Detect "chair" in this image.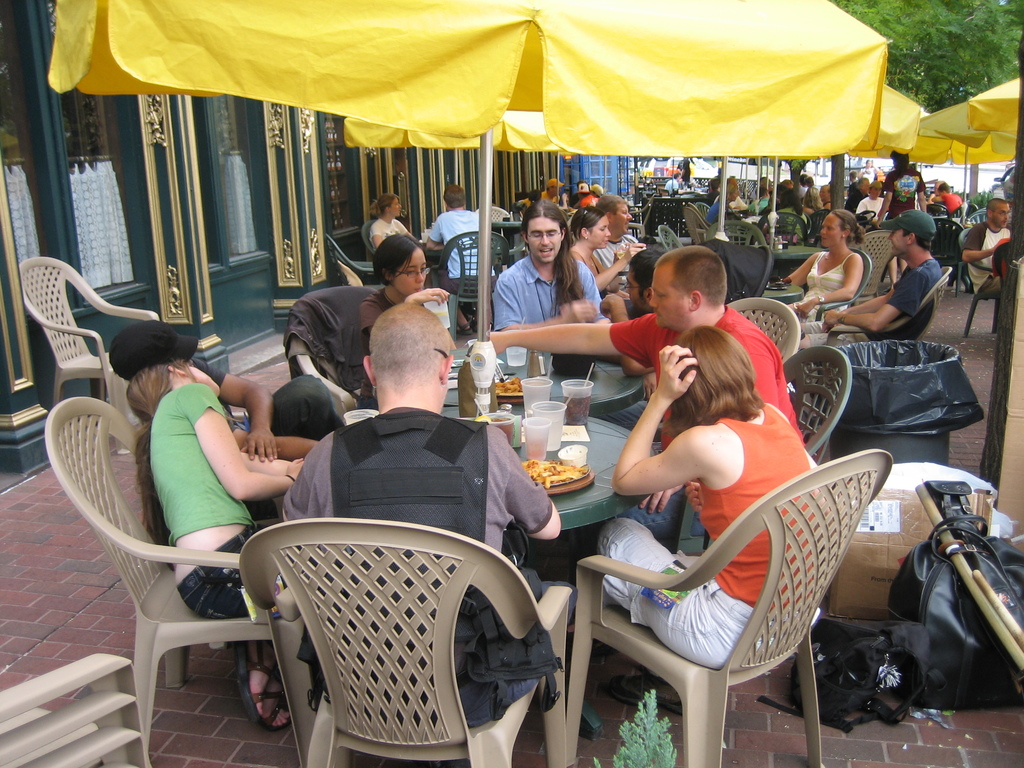
Detection: left=573, top=463, right=929, bottom=765.
